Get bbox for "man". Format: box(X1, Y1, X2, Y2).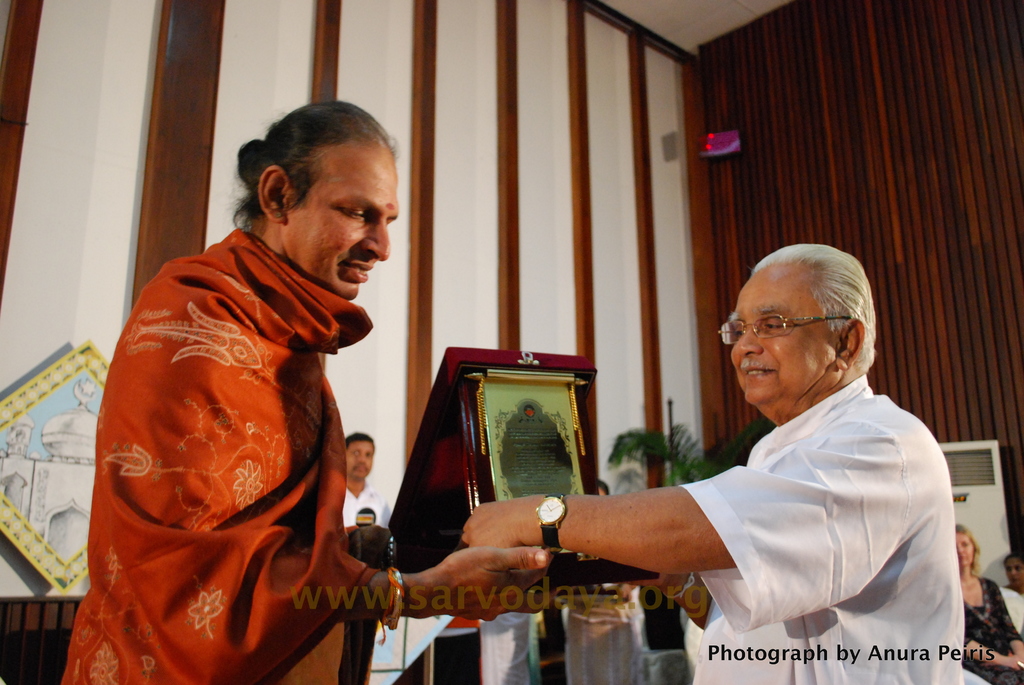
box(76, 105, 429, 672).
